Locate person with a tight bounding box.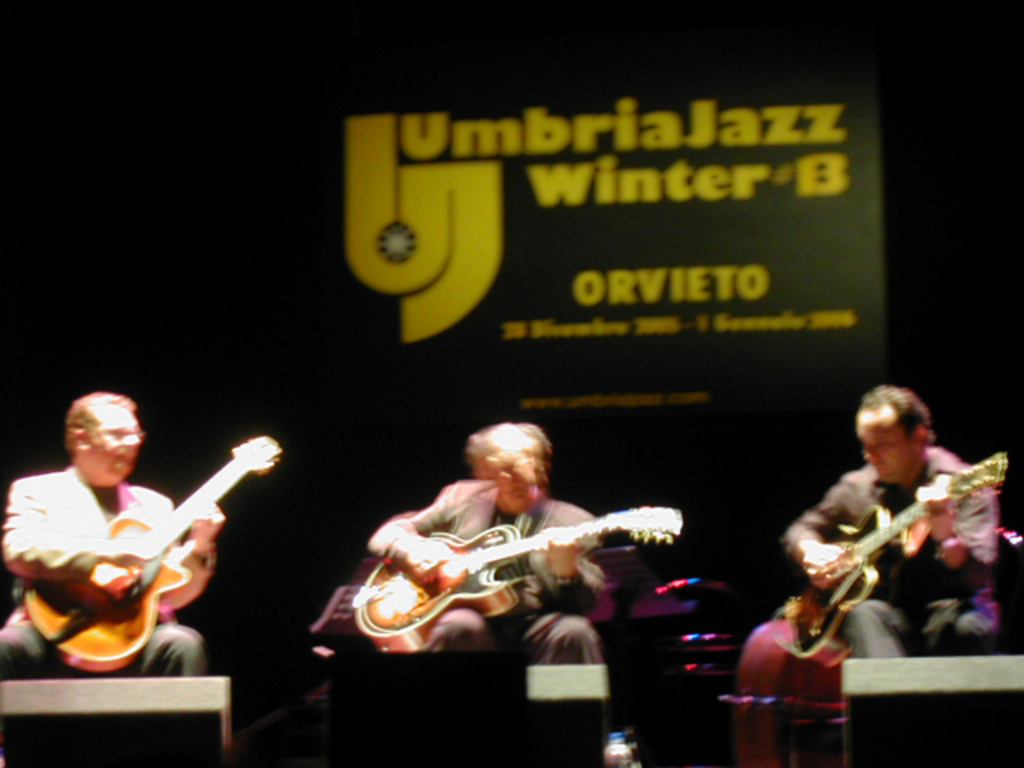
768 382 981 722.
